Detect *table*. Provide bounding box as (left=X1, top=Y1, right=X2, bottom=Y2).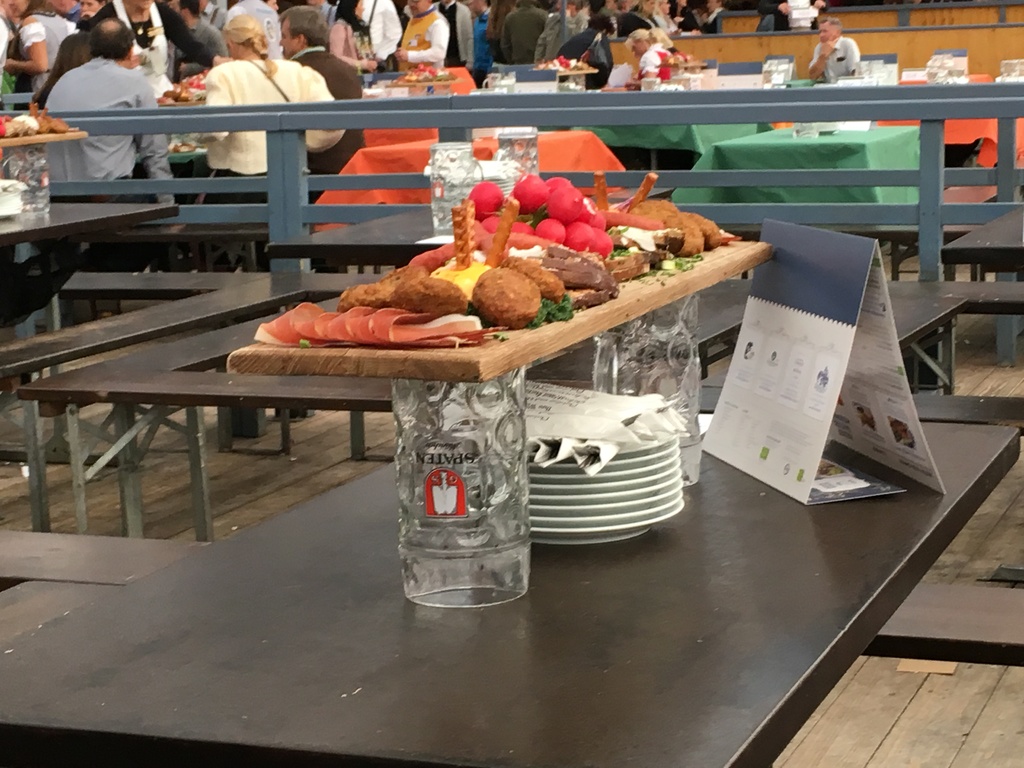
(left=0, top=401, right=1022, bottom=767).
